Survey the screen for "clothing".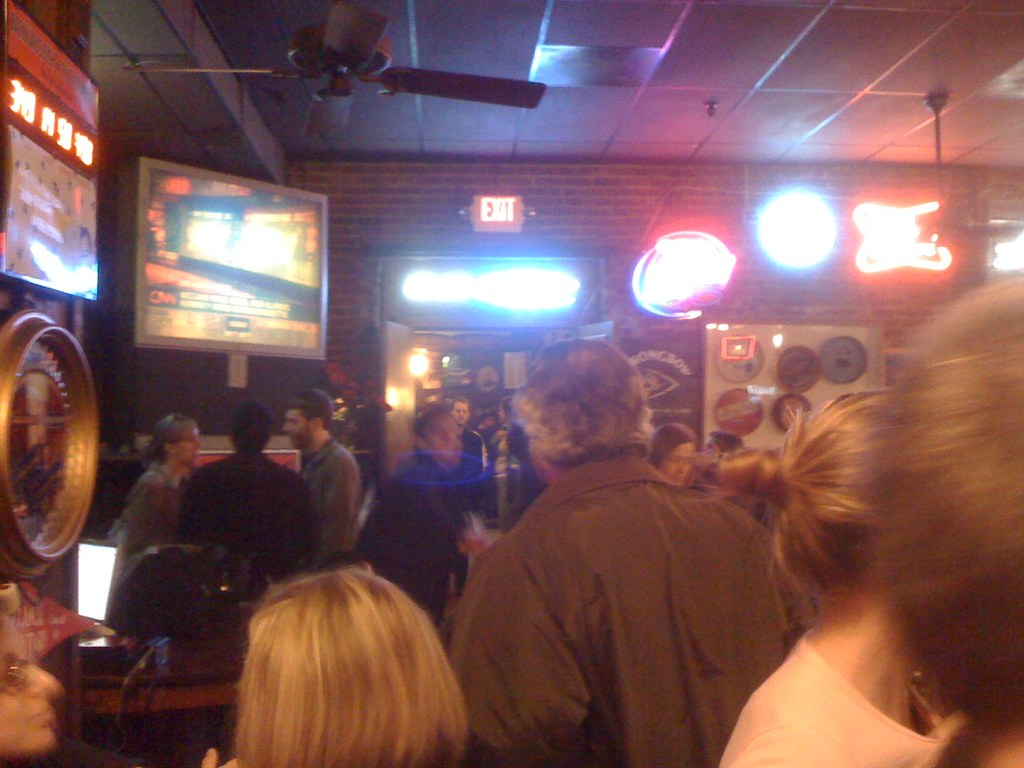
Survey found: rect(177, 439, 311, 611).
